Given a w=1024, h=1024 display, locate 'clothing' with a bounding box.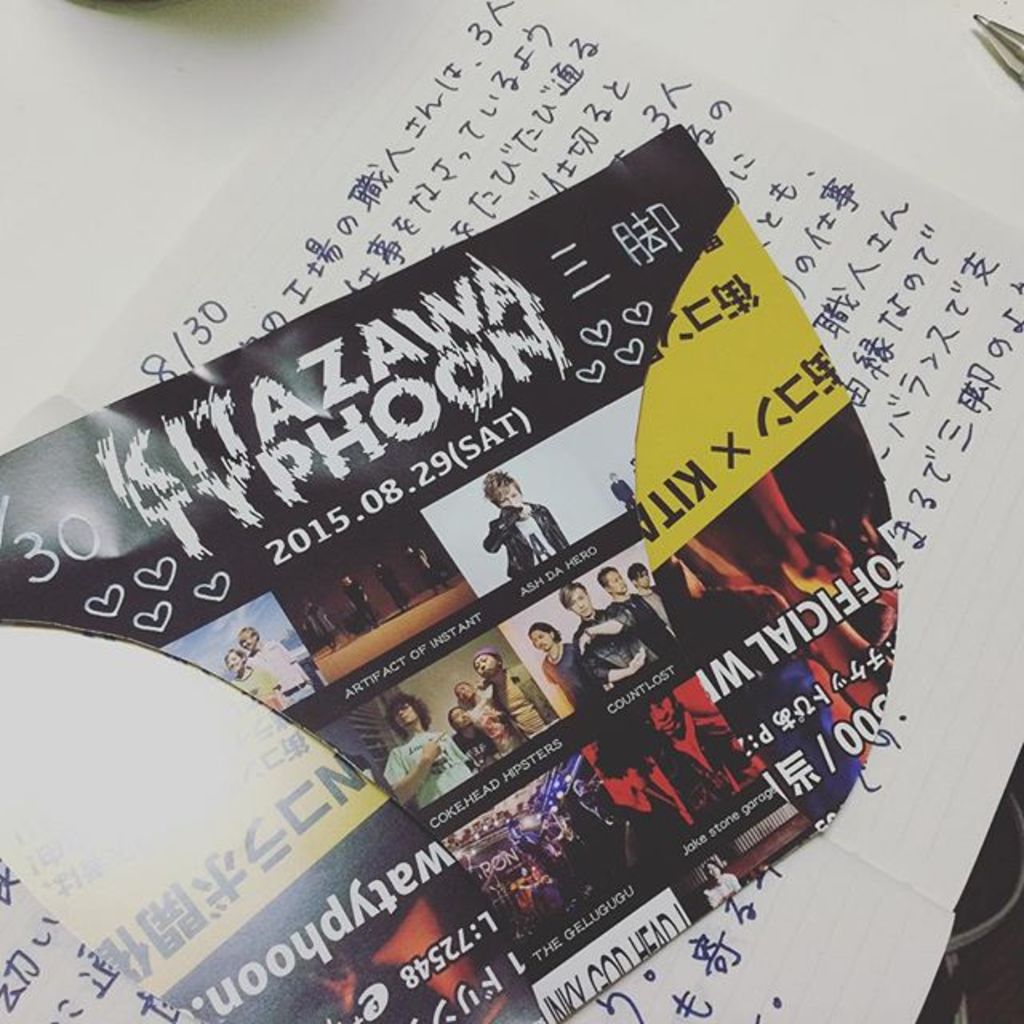
Located: (x1=246, y1=635, x2=314, y2=698).
